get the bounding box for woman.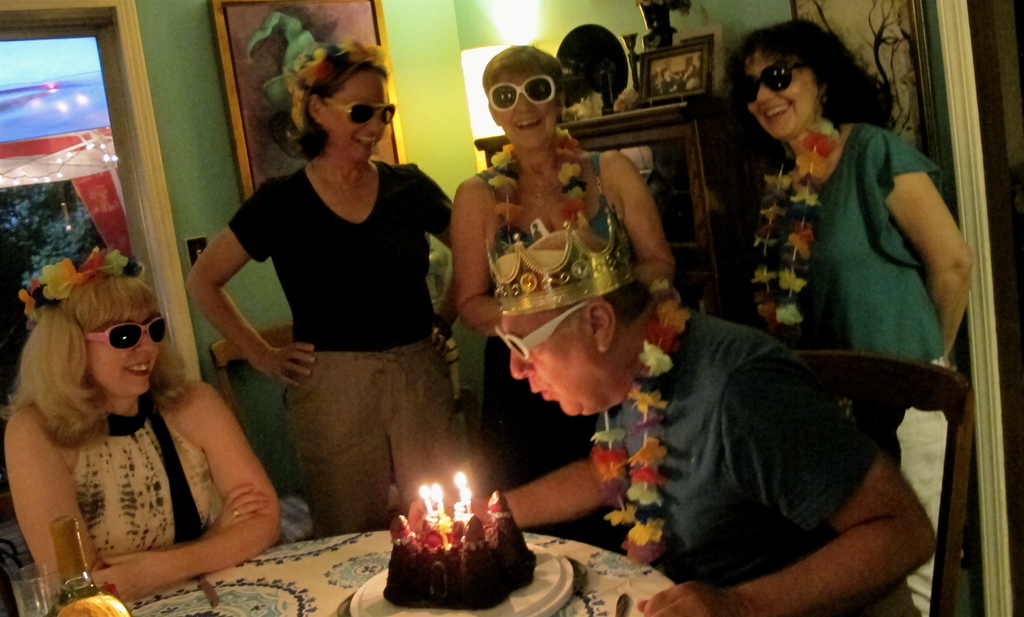
[left=460, top=43, right=675, bottom=538].
